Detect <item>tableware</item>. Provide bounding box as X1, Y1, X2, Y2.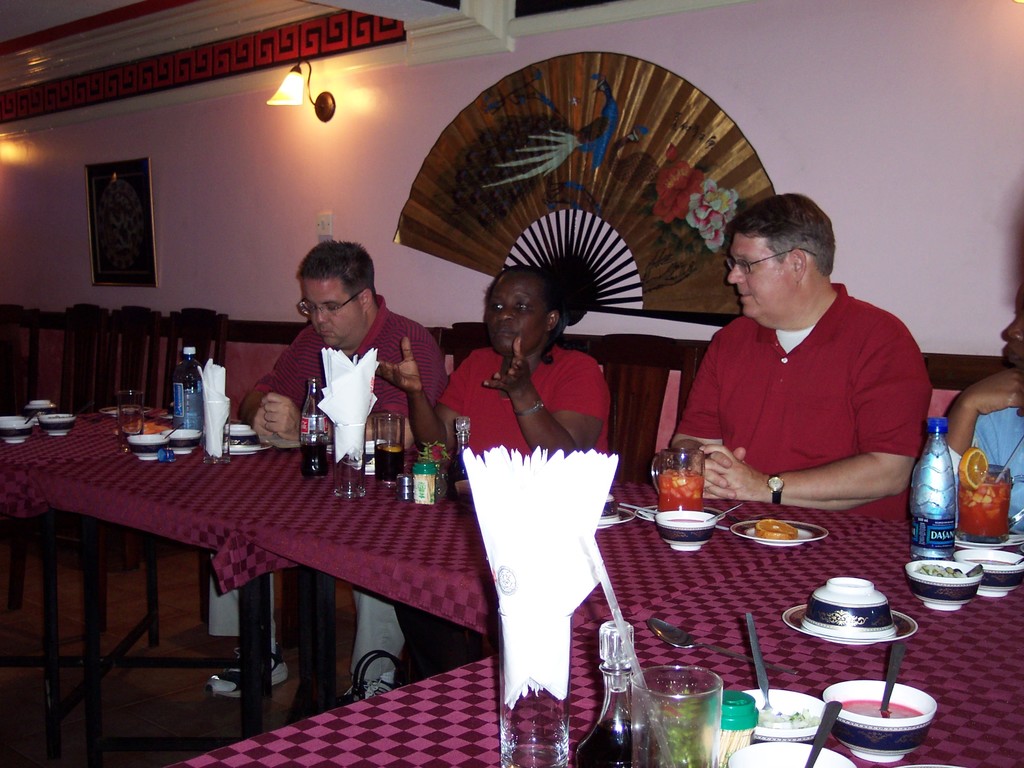
0, 420, 36, 445.
